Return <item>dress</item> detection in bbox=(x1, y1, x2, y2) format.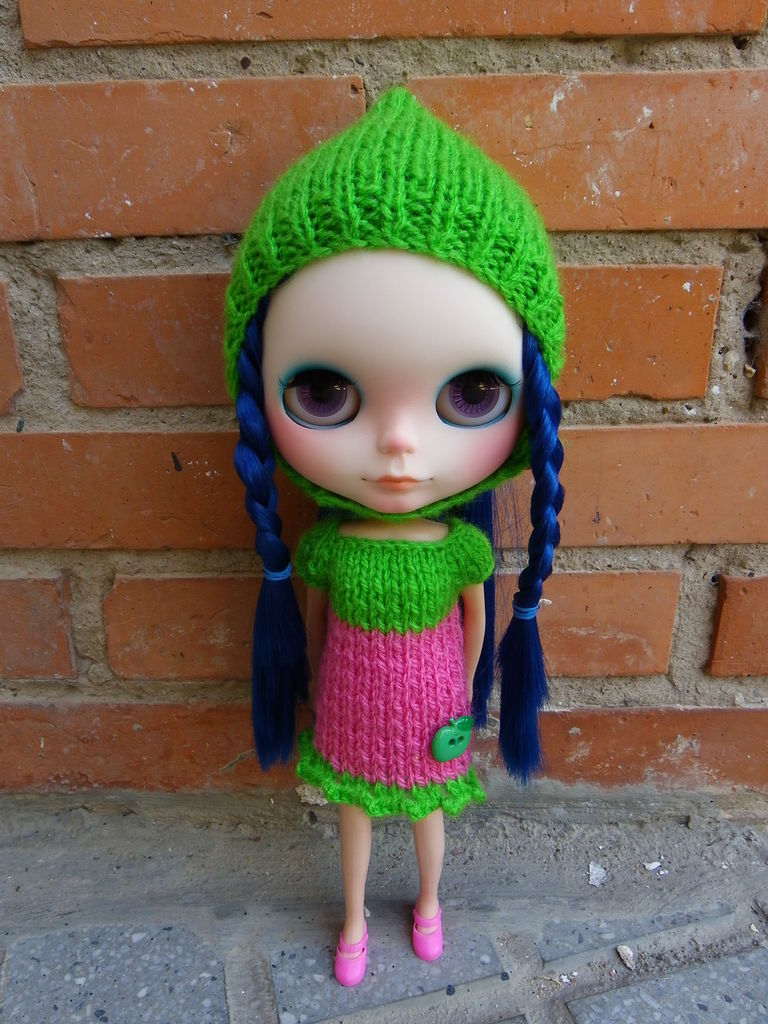
bbox=(296, 516, 493, 824).
